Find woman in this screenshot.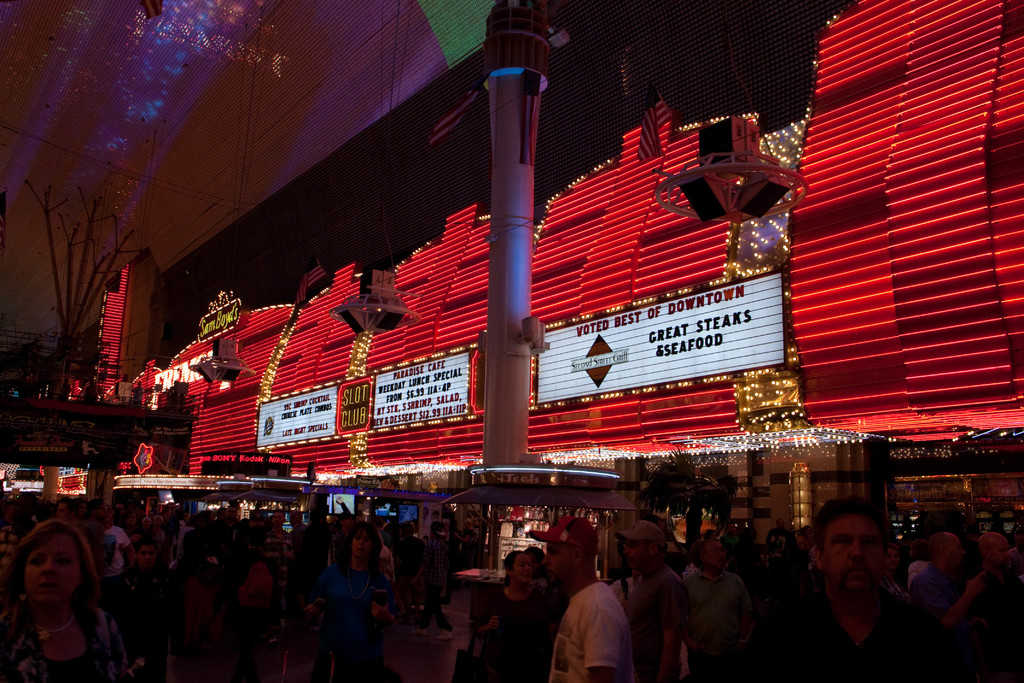
The bounding box for woman is left=456, top=520, right=476, bottom=588.
